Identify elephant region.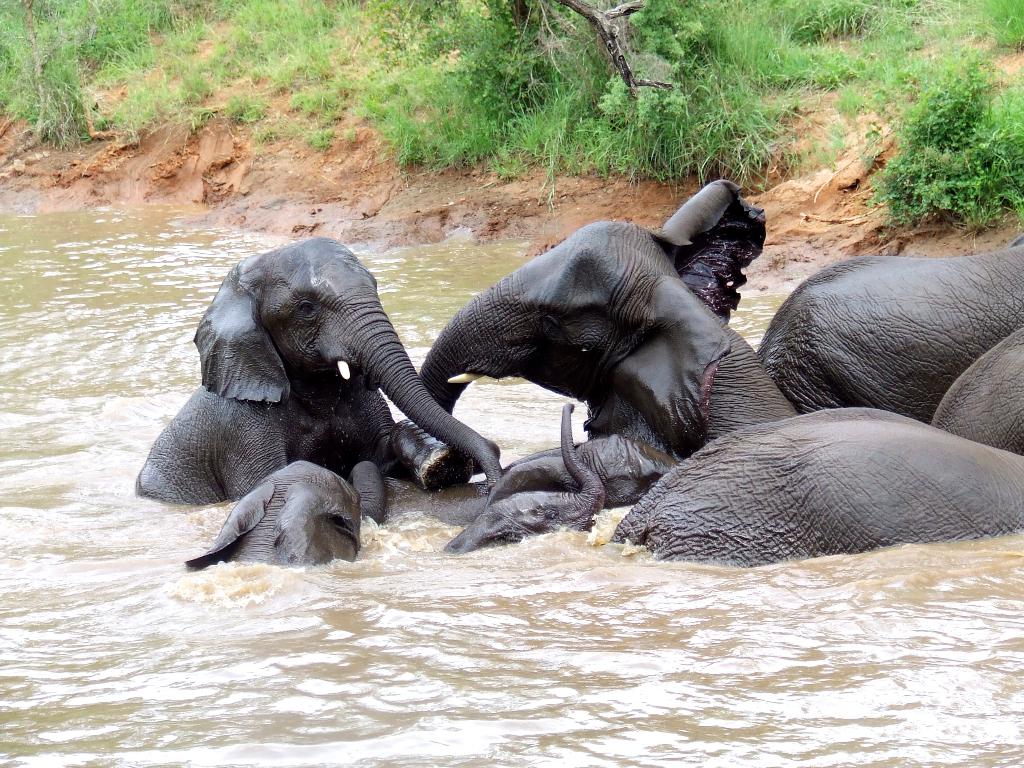
Region: (447,403,605,549).
